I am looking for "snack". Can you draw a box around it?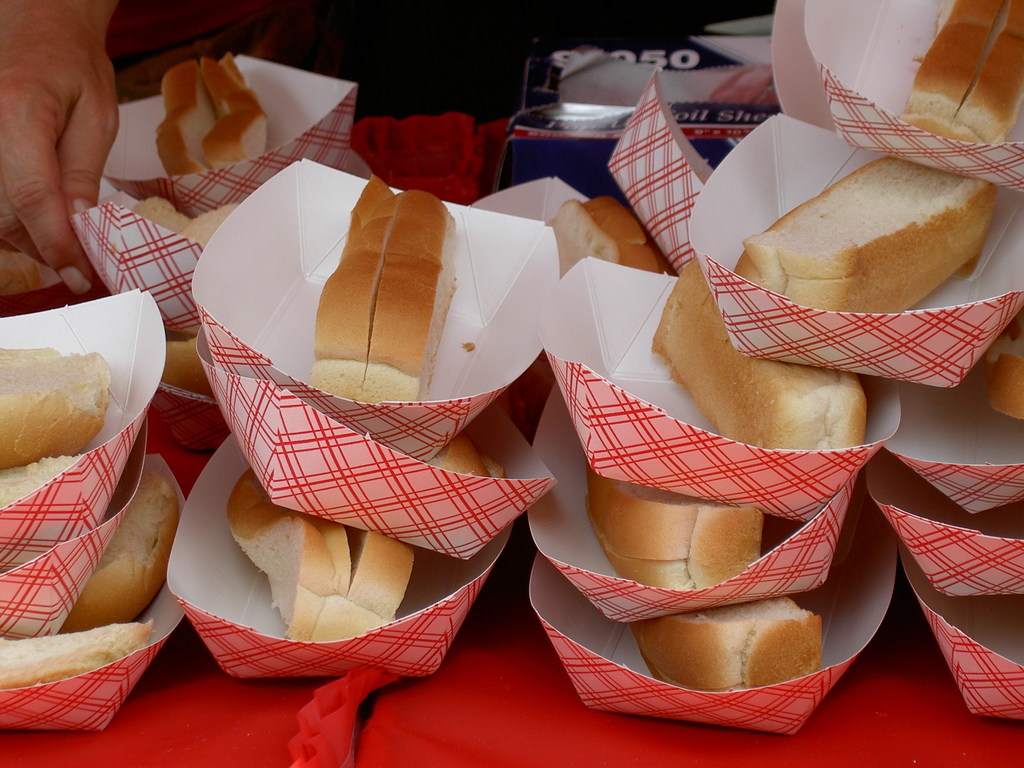
Sure, the bounding box is [982, 305, 1023, 425].
